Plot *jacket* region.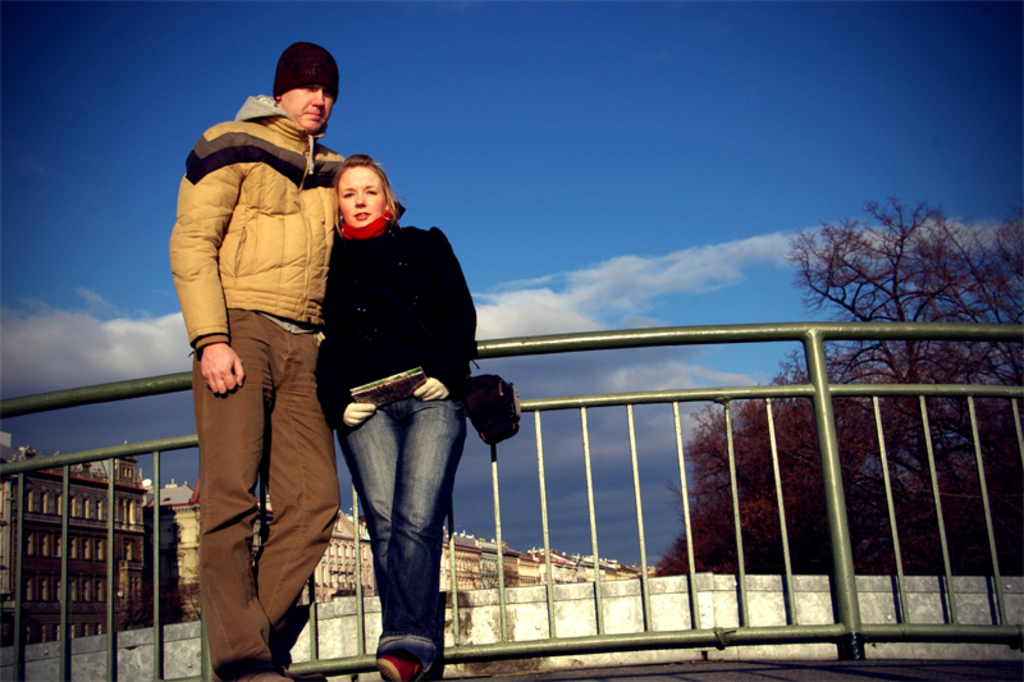
Plotted at l=174, t=59, r=324, b=337.
